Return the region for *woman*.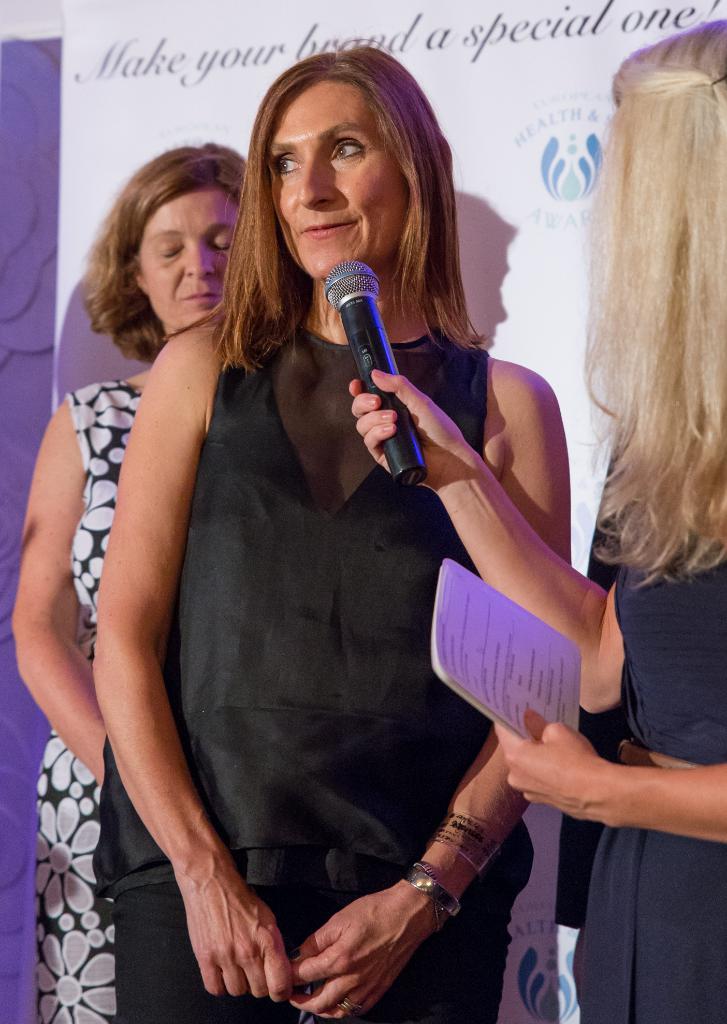
(left=9, top=142, right=254, bottom=1023).
